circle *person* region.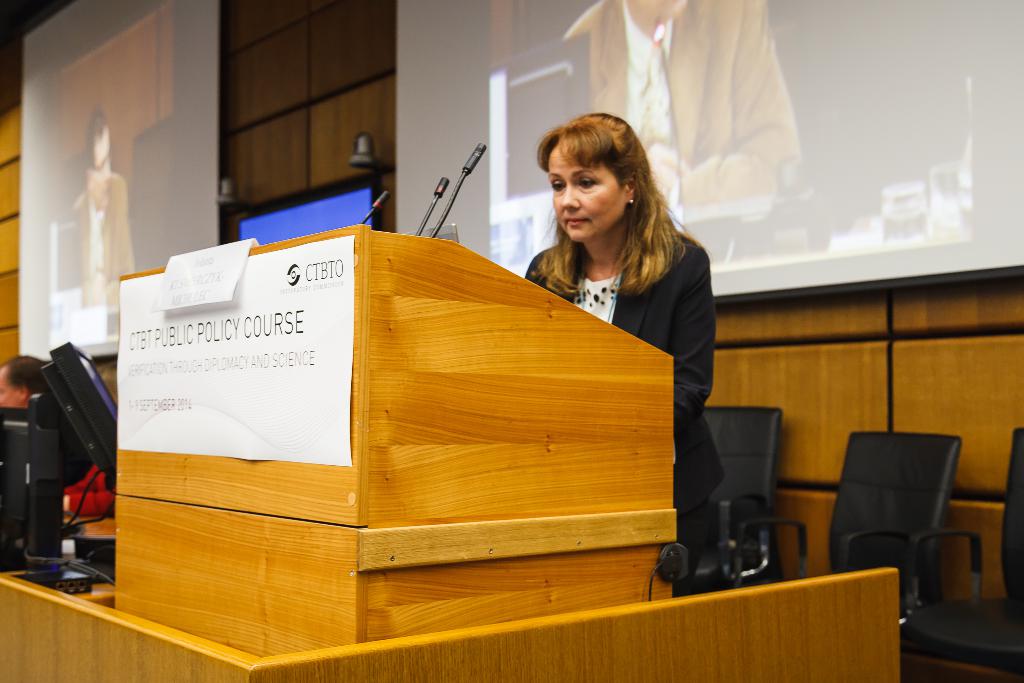
Region: [left=557, top=0, right=803, bottom=215].
